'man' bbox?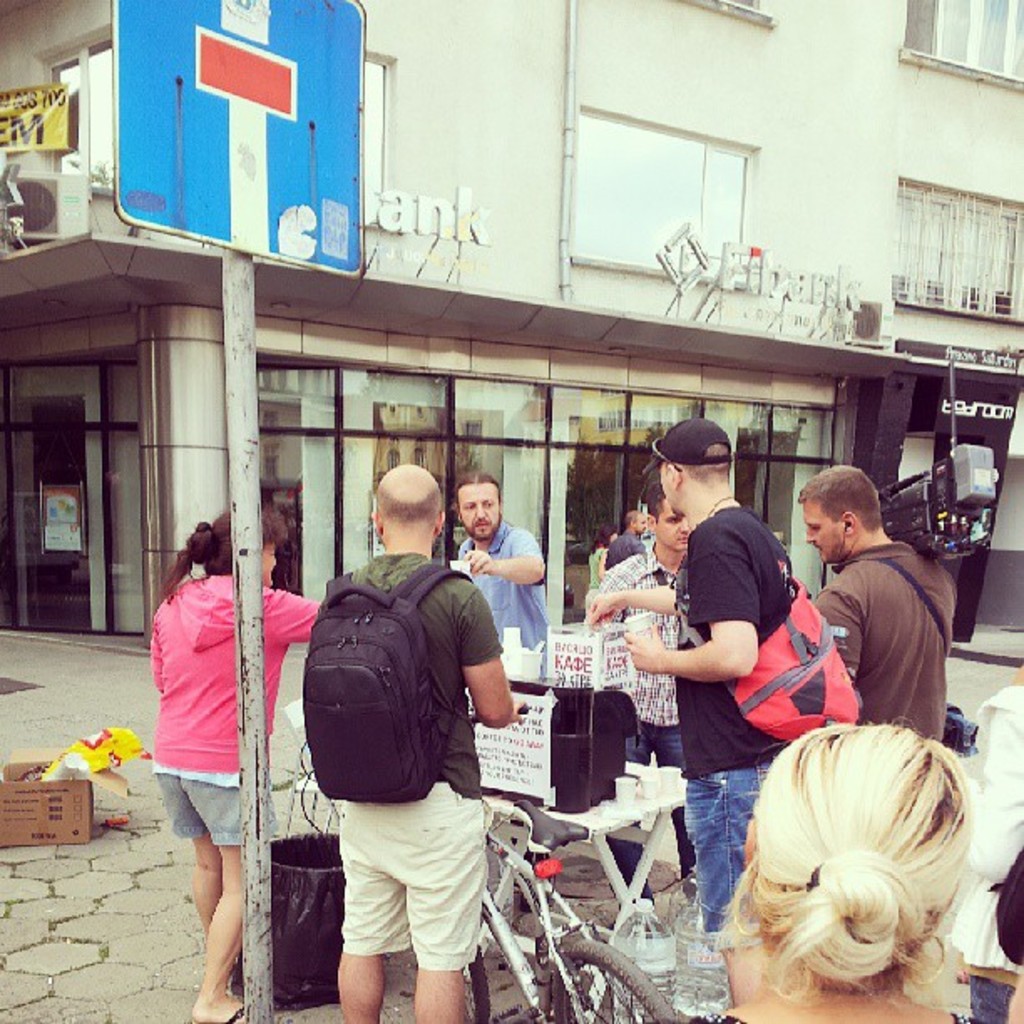
(left=577, top=418, right=801, bottom=944)
